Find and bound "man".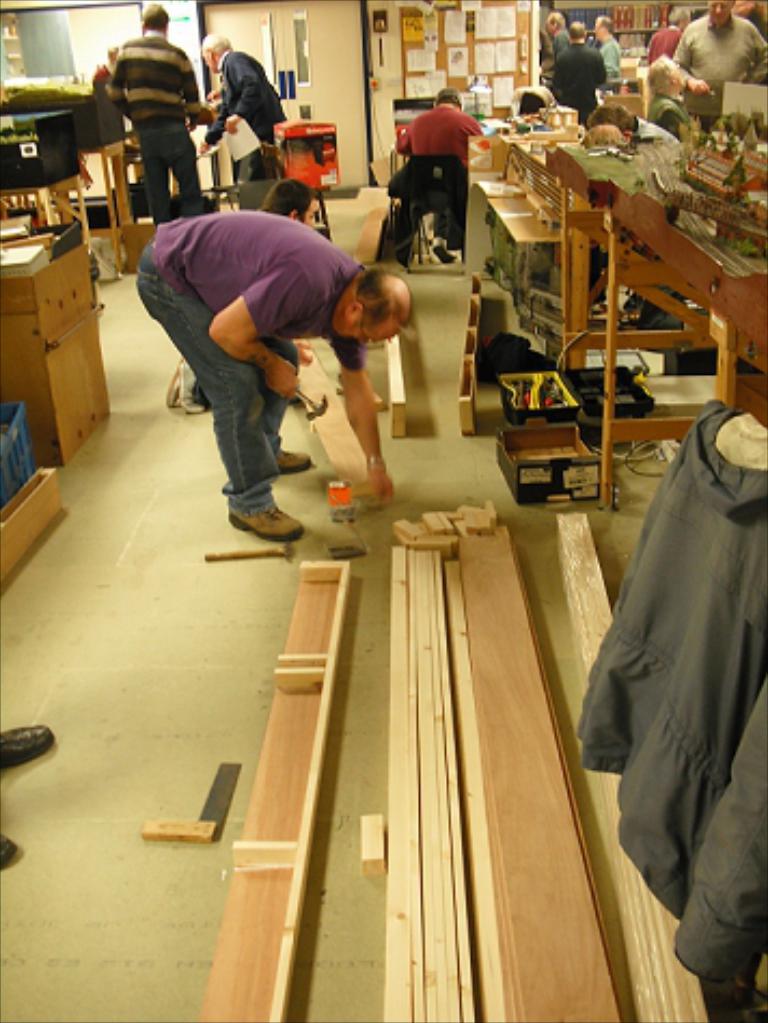
Bound: [587, 17, 623, 76].
